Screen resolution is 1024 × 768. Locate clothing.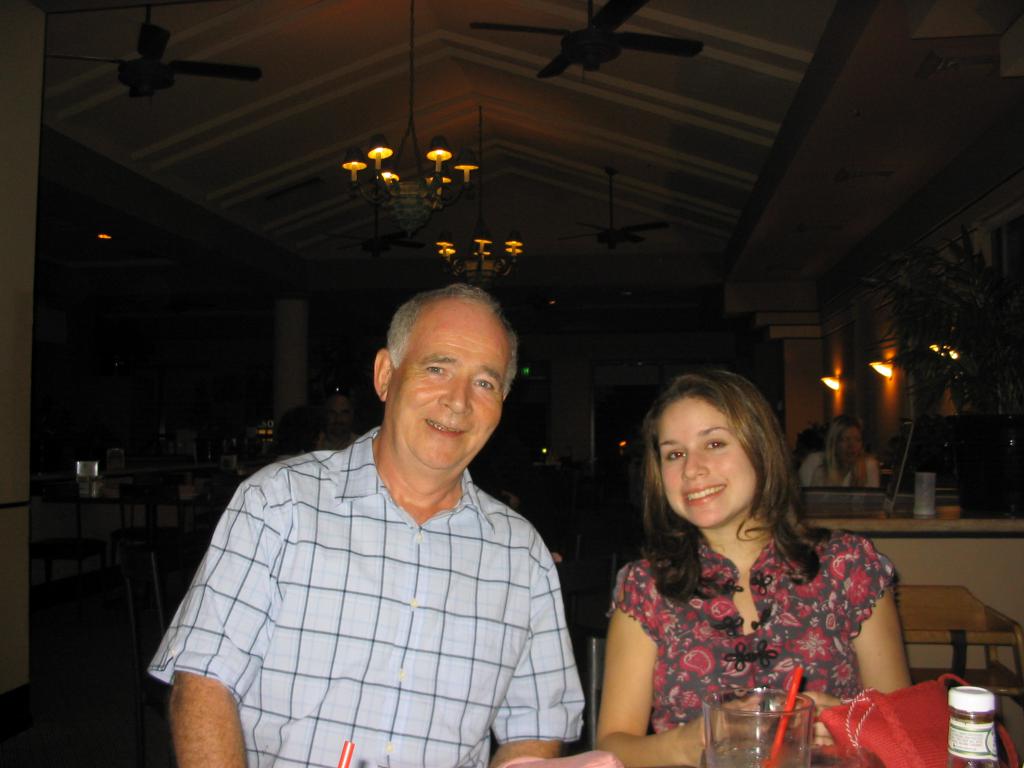
locate(614, 515, 886, 767).
